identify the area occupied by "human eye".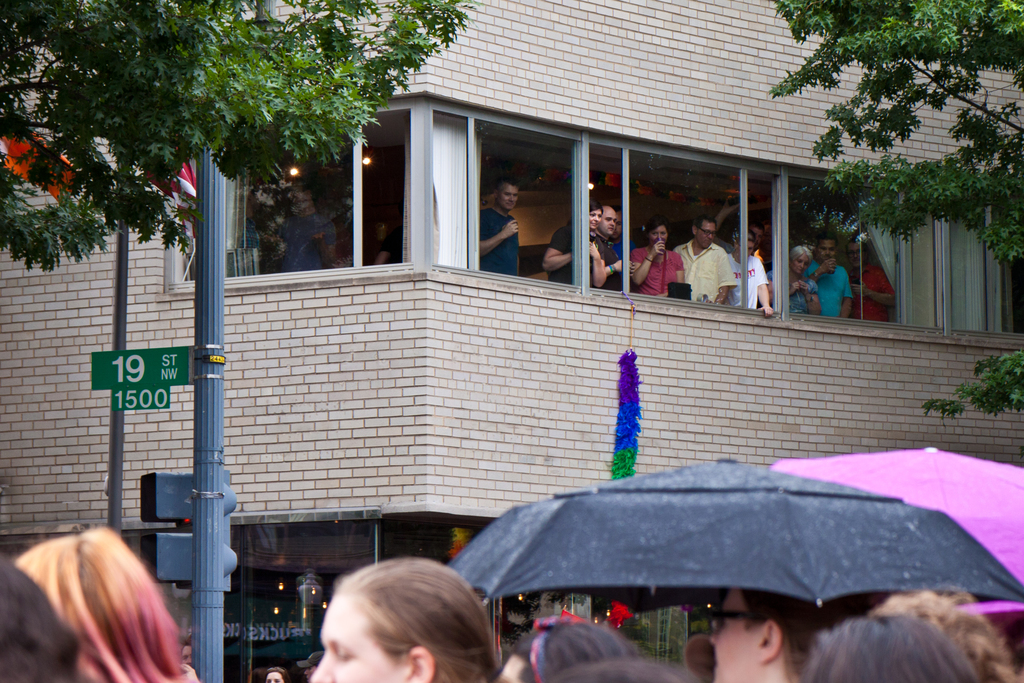
Area: locate(597, 214, 604, 218).
